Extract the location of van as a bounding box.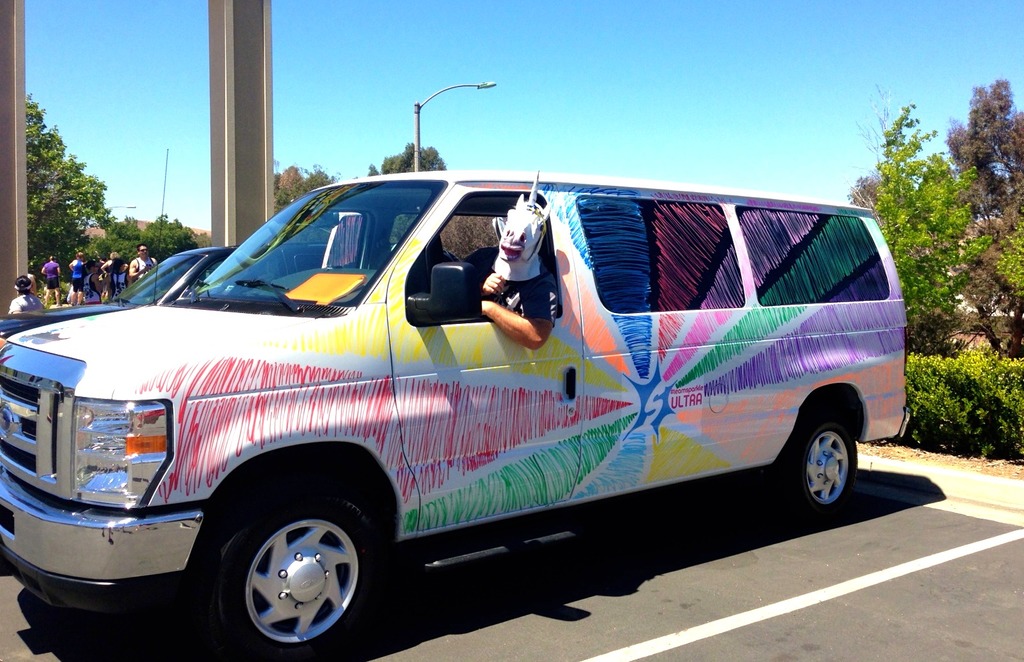
Rect(0, 170, 911, 661).
